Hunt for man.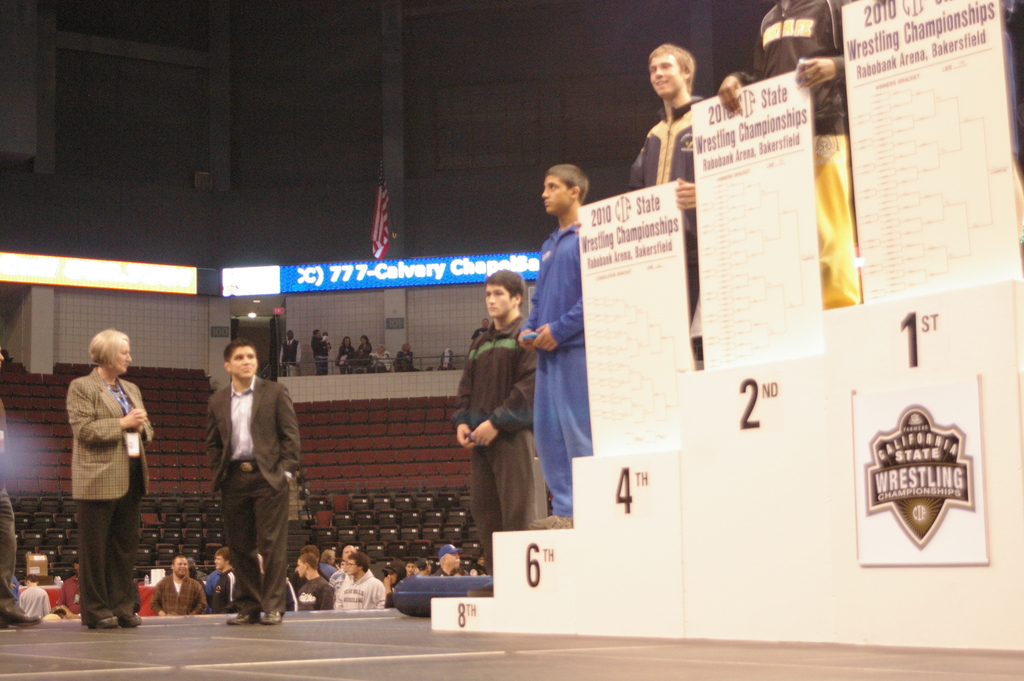
Hunted down at (148, 555, 209, 619).
